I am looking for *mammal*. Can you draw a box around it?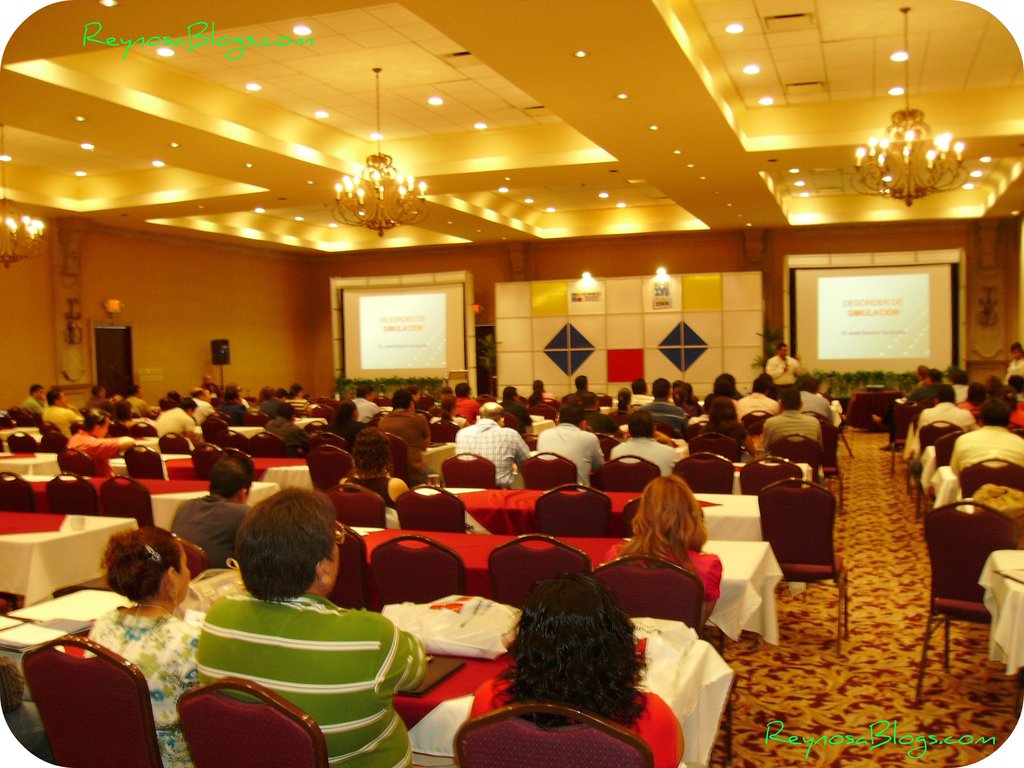
Sure, the bounding box is <bbox>767, 387, 827, 470</bbox>.
